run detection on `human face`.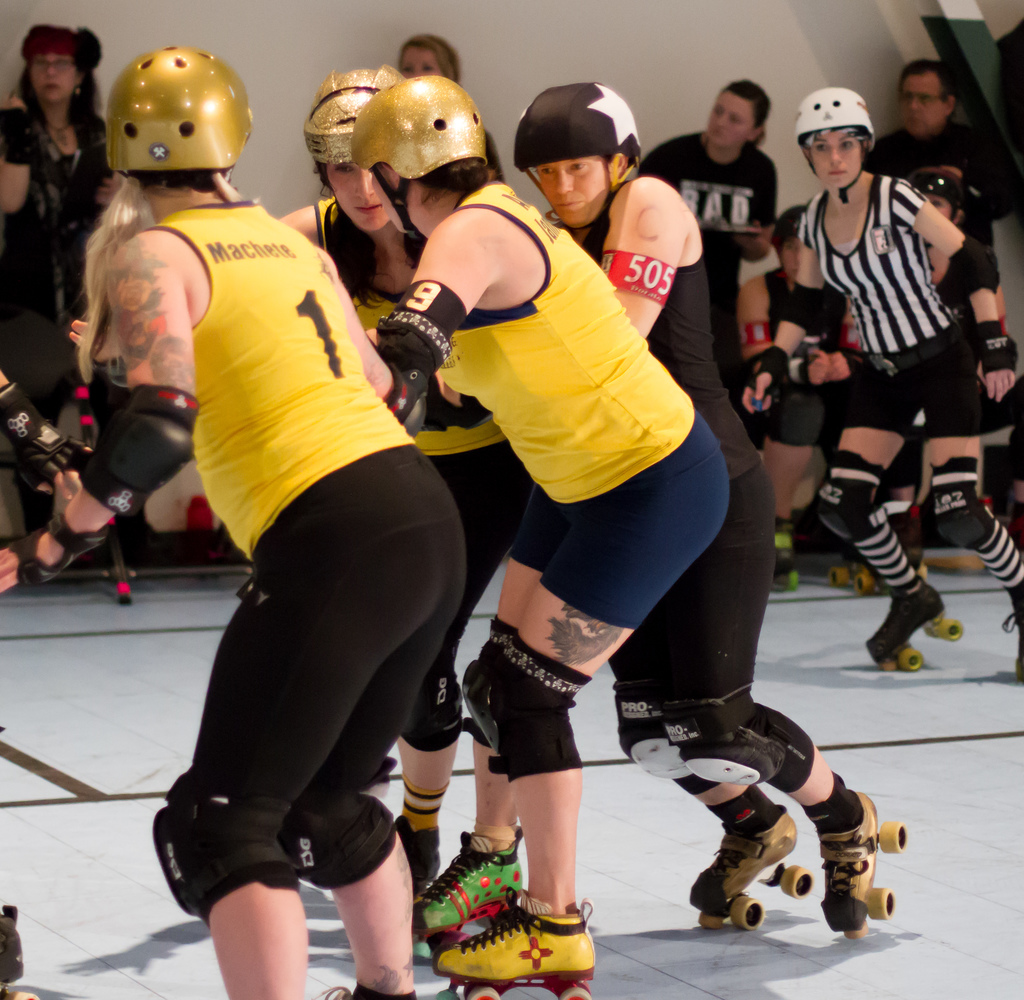
Result: {"x1": 900, "y1": 74, "x2": 945, "y2": 137}.
